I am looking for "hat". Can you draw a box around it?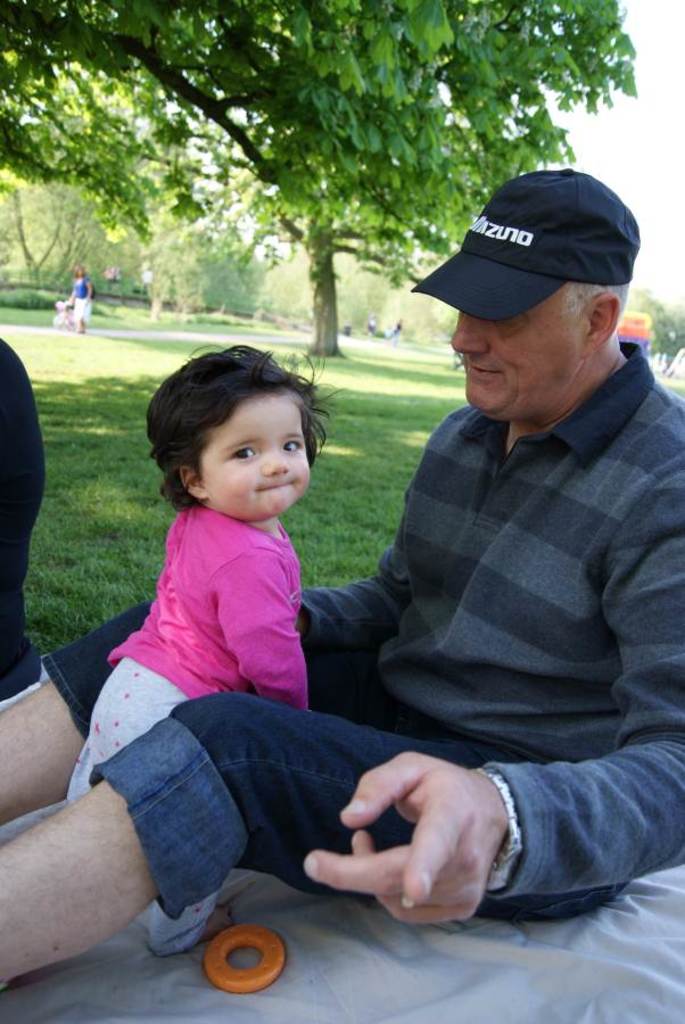
Sure, the bounding box is 403 164 645 324.
